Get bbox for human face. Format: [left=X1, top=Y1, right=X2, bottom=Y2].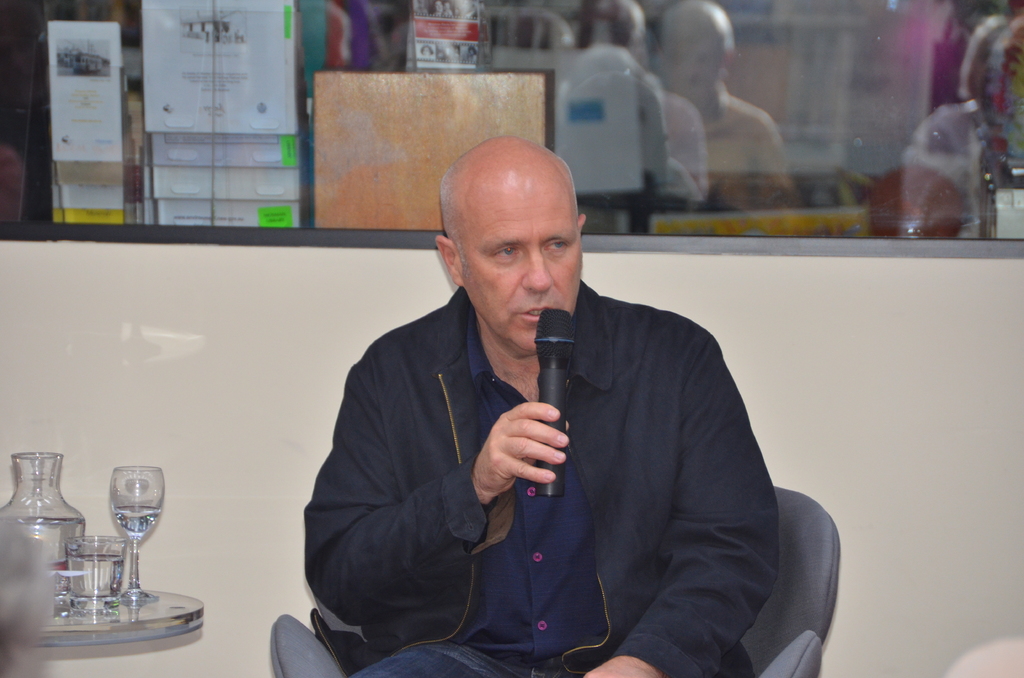
[left=454, top=177, right=580, bottom=351].
